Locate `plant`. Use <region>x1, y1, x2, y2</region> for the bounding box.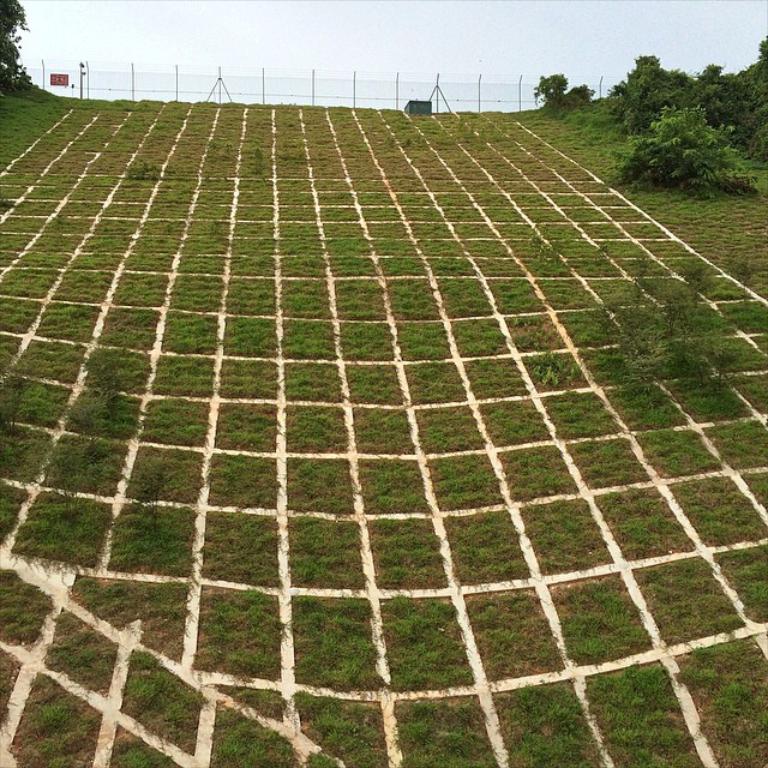
<region>719, 545, 767, 620</region>.
